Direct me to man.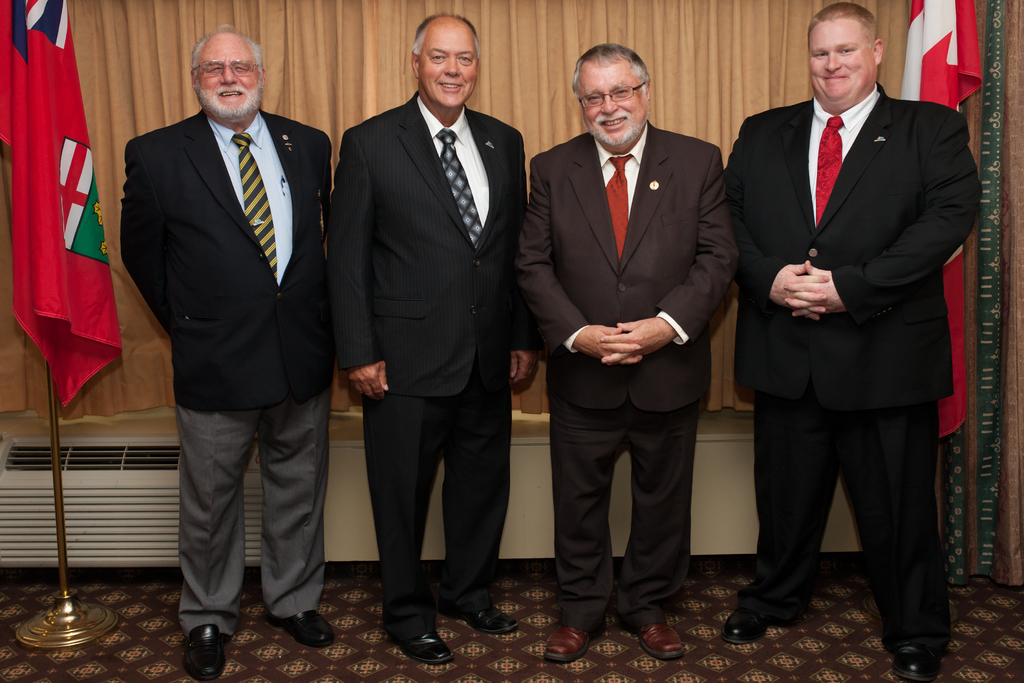
Direction: (330,13,545,662).
